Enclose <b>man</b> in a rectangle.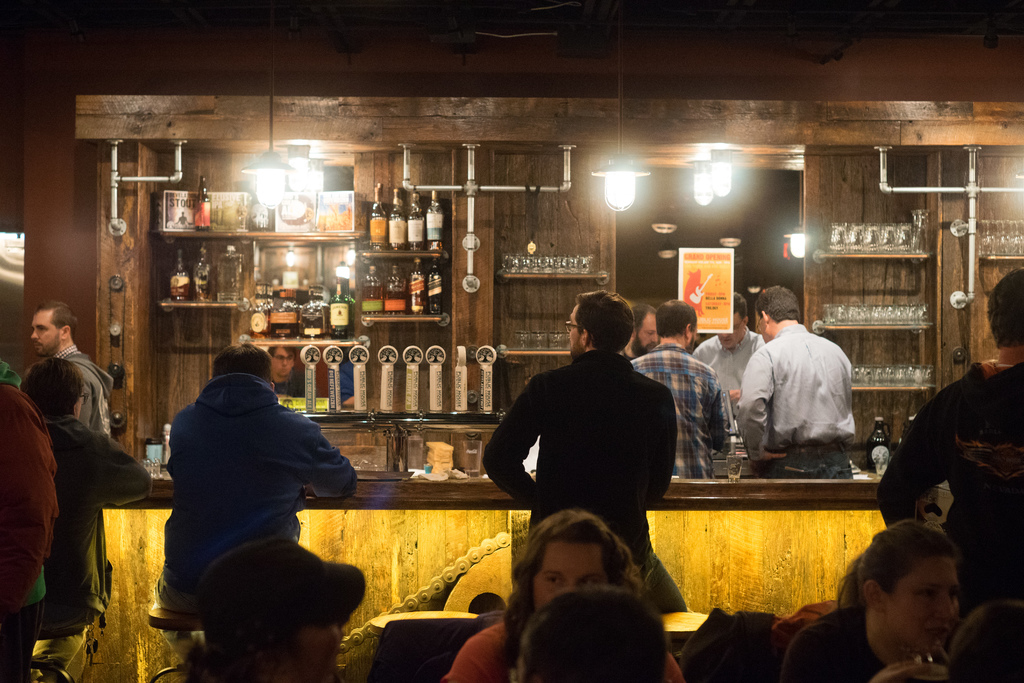
x1=20, y1=357, x2=156, y2=682.
